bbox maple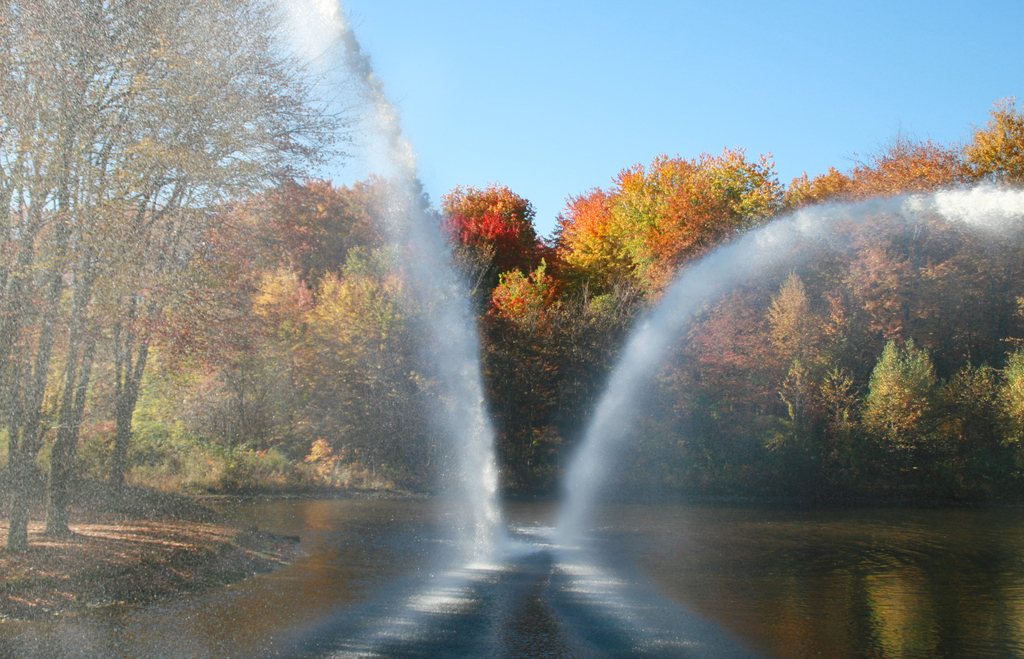
[848,343,956,452]
